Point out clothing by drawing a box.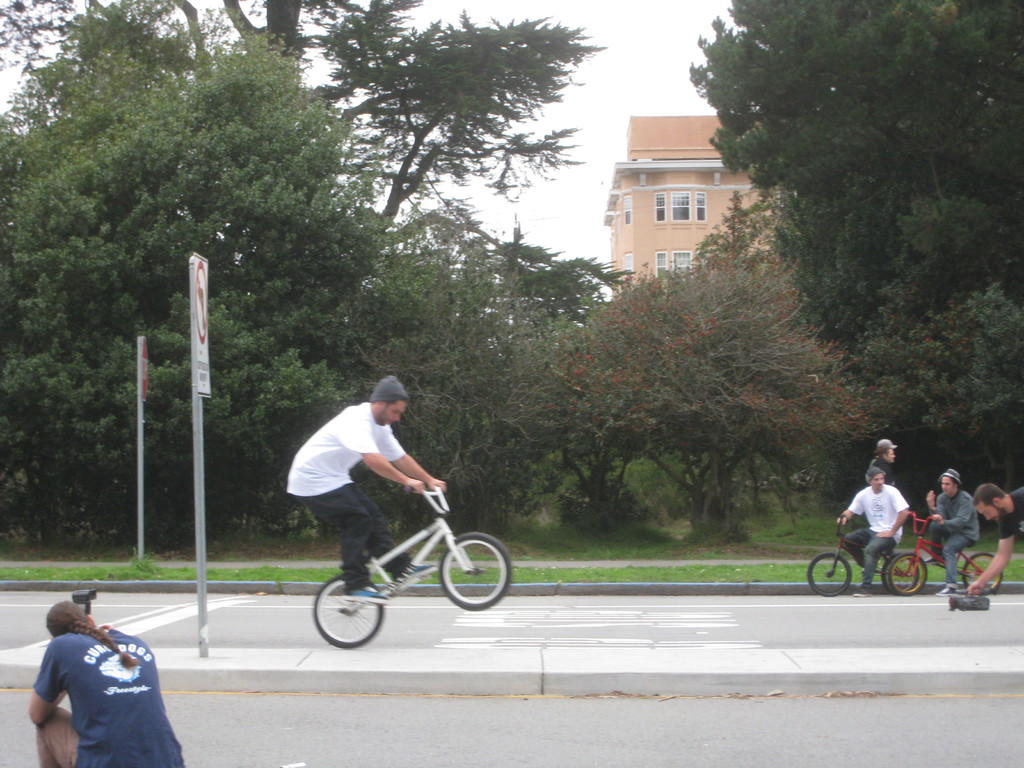
box(844, 480, 911, 584).
